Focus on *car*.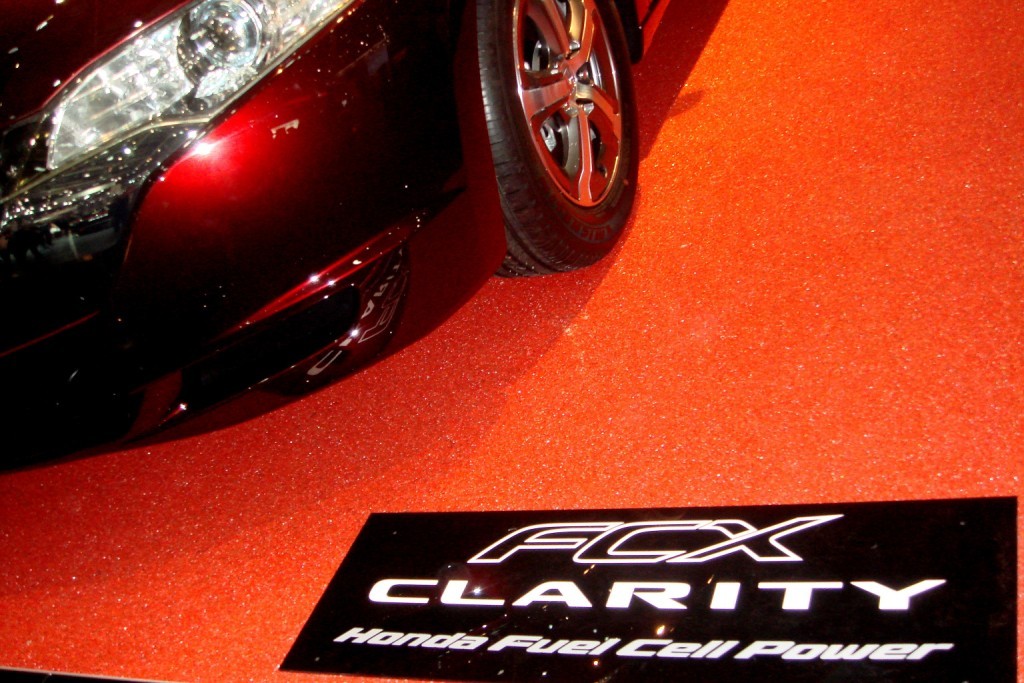
Focused at 0/0/674/480.
